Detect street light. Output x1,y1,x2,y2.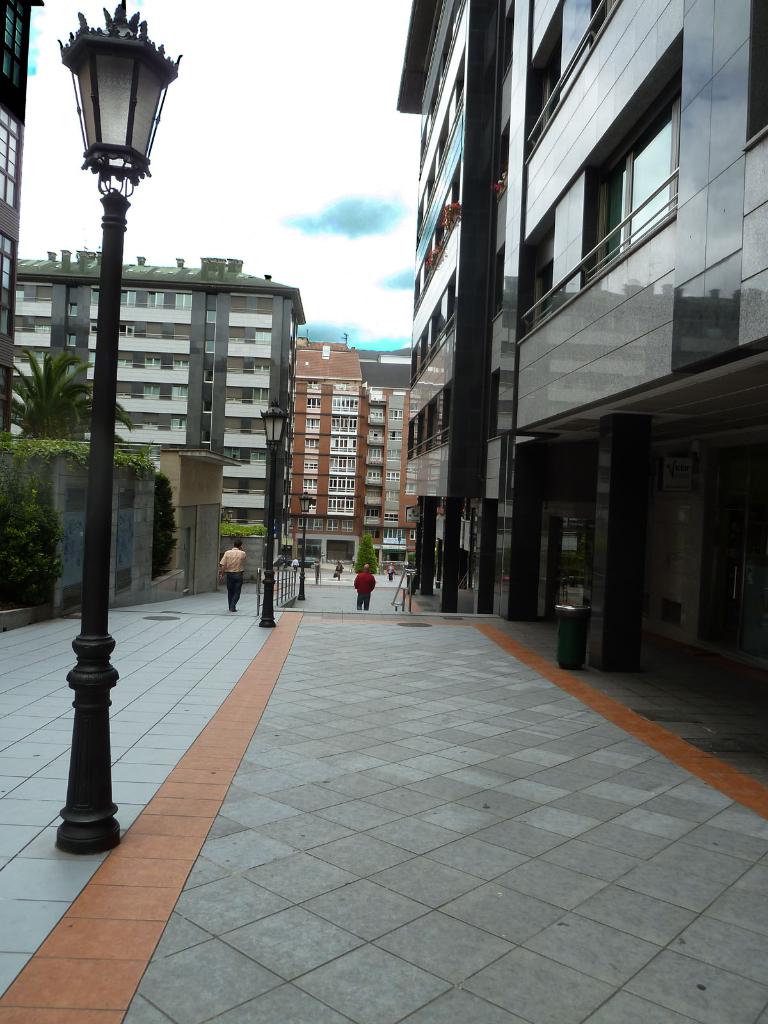
262,407,284,627.
